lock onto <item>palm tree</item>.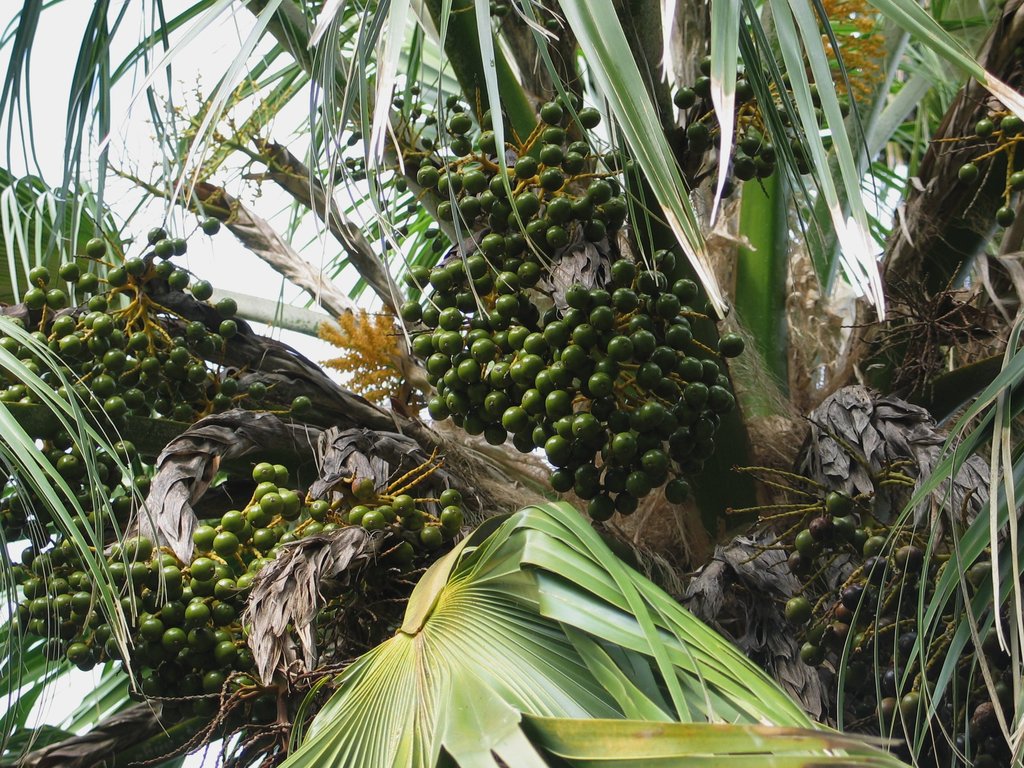
Locked: 0, 1, 1023, 767.
